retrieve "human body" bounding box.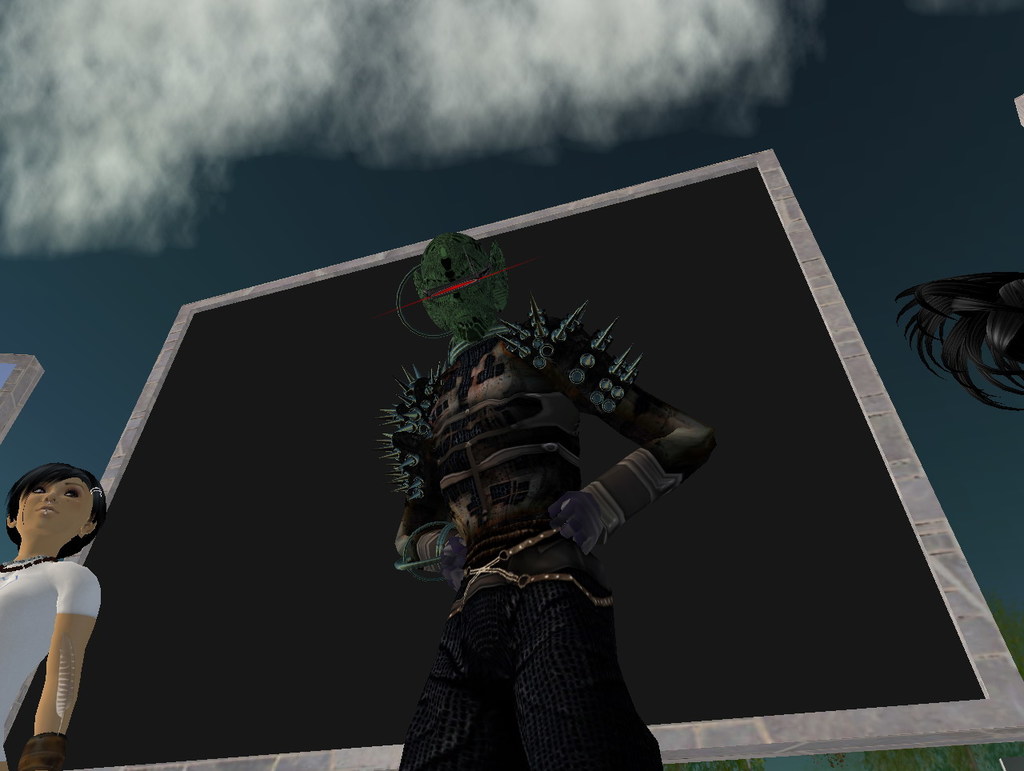
Bounding box: box(1, 443, 106, 748).
